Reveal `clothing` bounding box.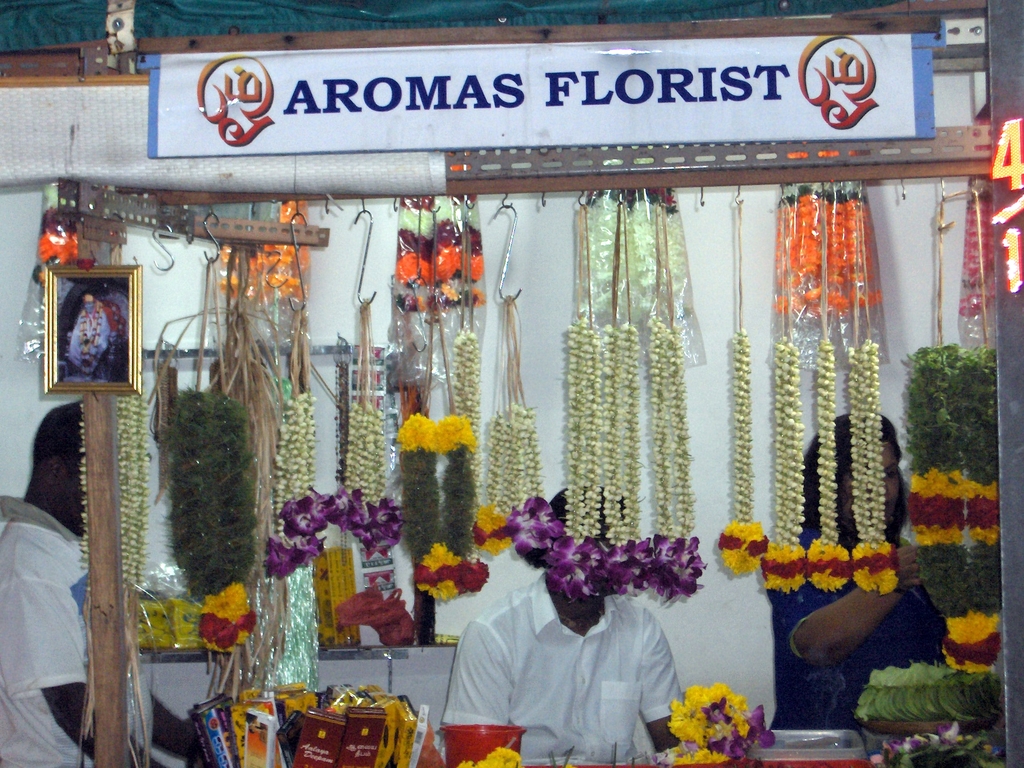
Revealed: [x1=442, y1=565, x2=692, y2=762].
